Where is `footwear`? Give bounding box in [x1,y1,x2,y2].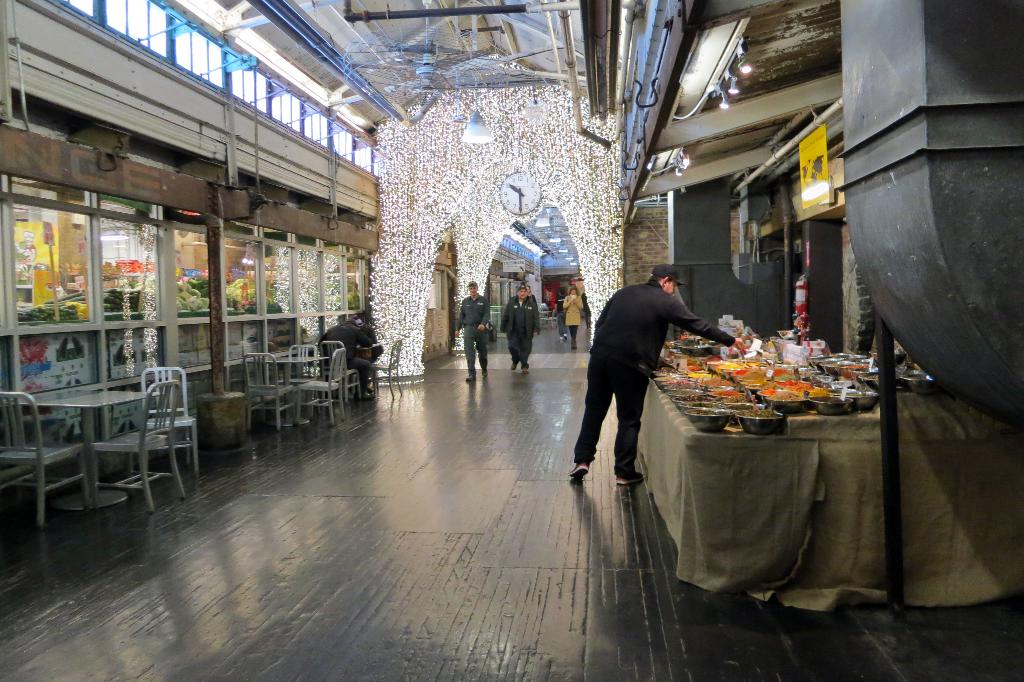
[572,341,579,350].
